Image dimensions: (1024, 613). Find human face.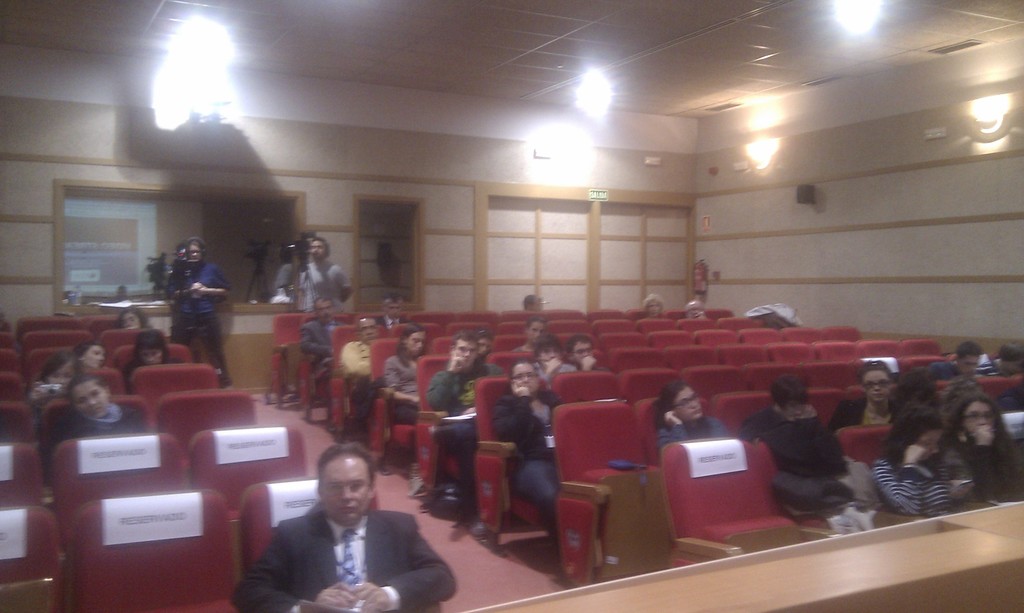
675/389/703/419.
